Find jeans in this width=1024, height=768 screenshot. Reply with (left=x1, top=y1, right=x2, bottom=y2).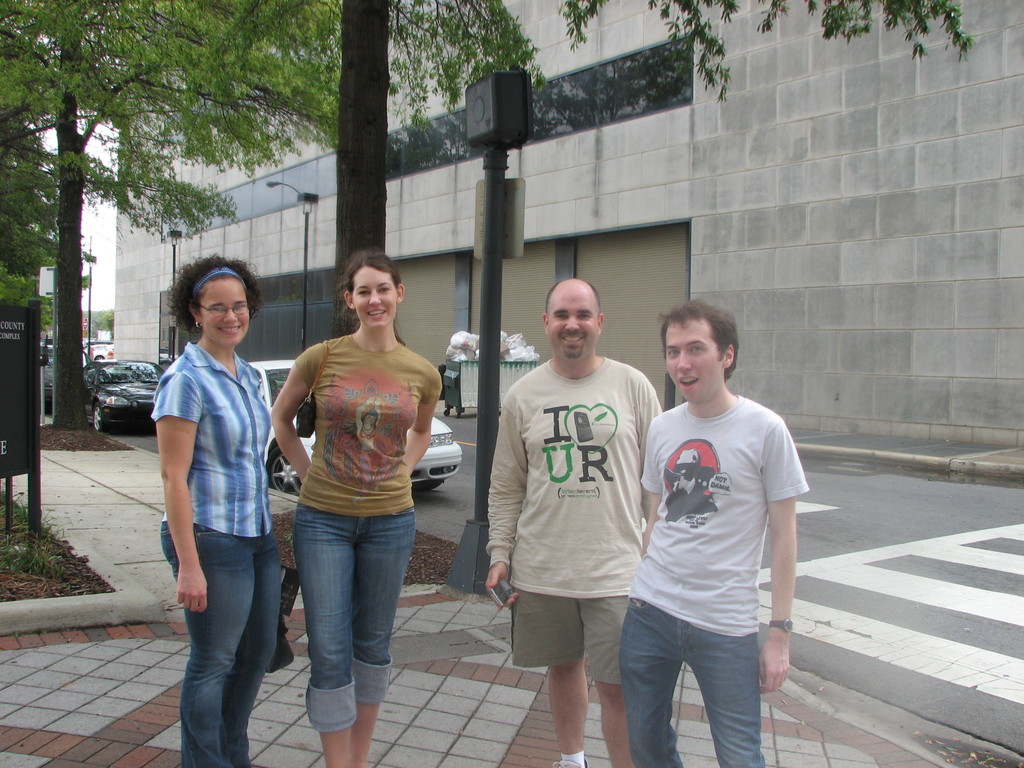
(left=276, top=507, right=405, bottom=740).
